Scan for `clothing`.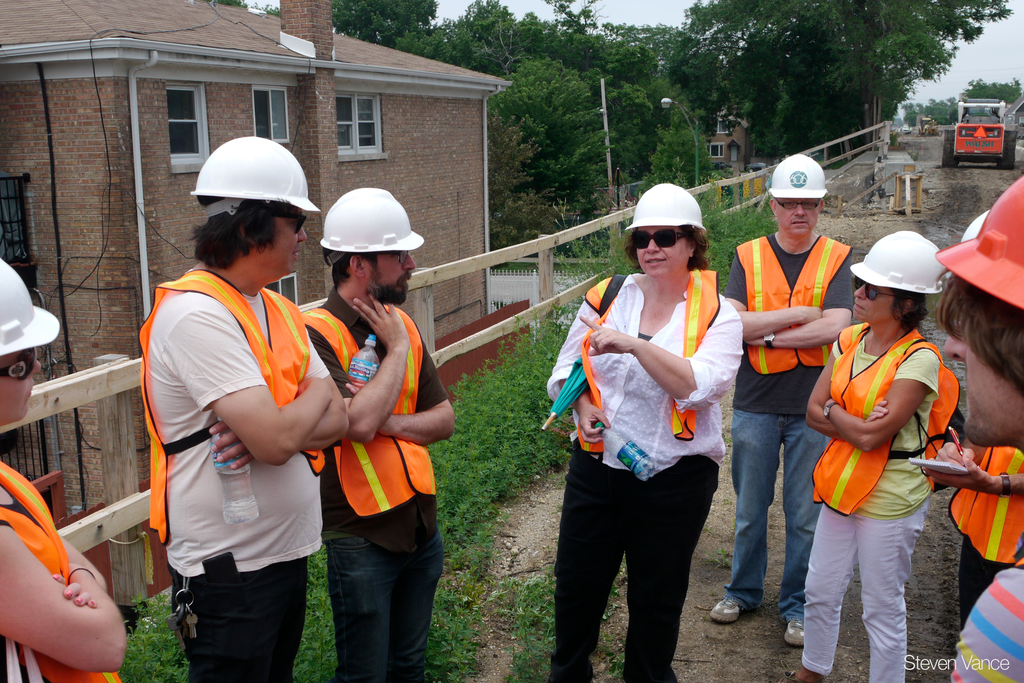
Scan result: (151,261,337,566).
